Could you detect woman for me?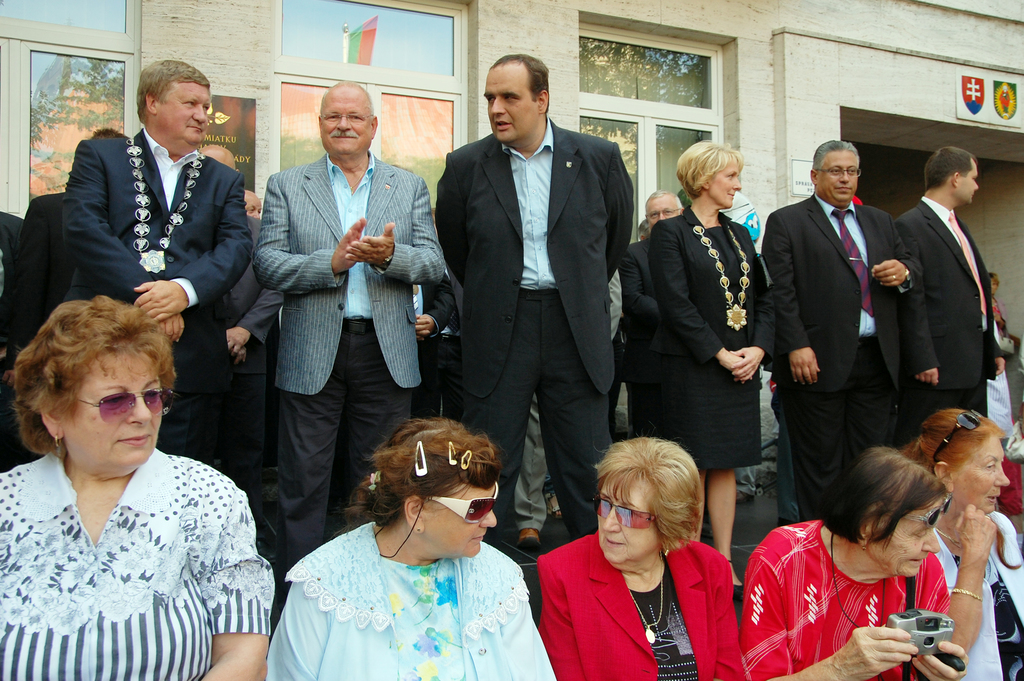
Detection result: 536/437/748/680.
